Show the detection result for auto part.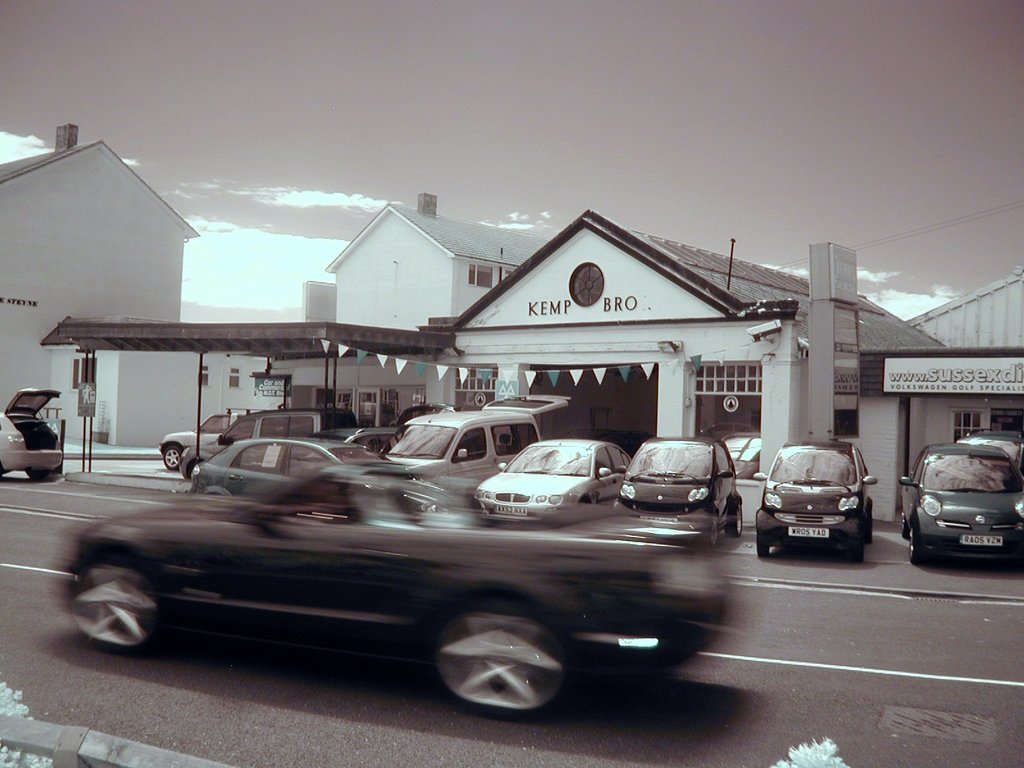
BBox(618, 441, 714, 483).
